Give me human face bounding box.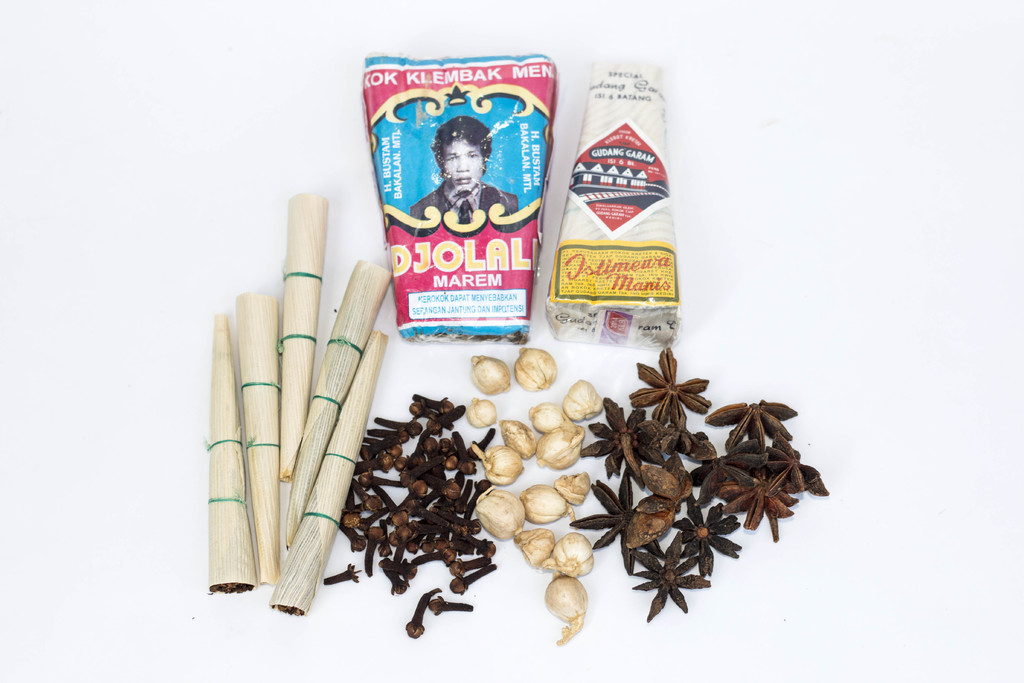
{"x1": 442, "y1": 140, "x2": 482, "y2": 195}.
